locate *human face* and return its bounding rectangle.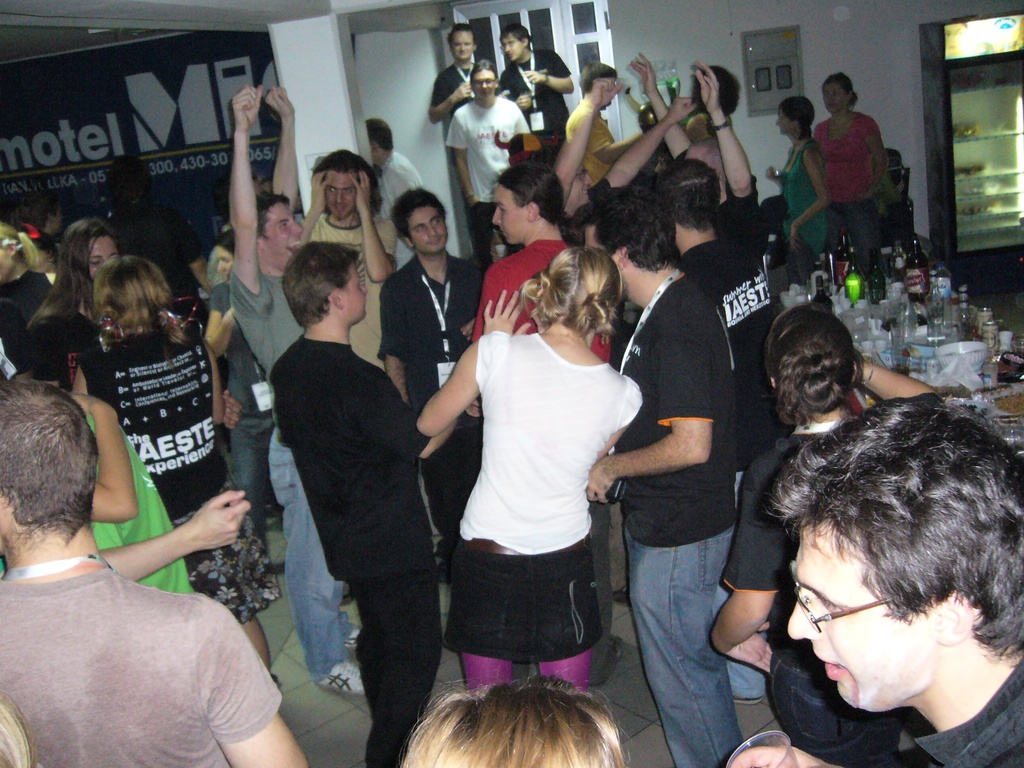
detection(774, 109, 789, 134).
